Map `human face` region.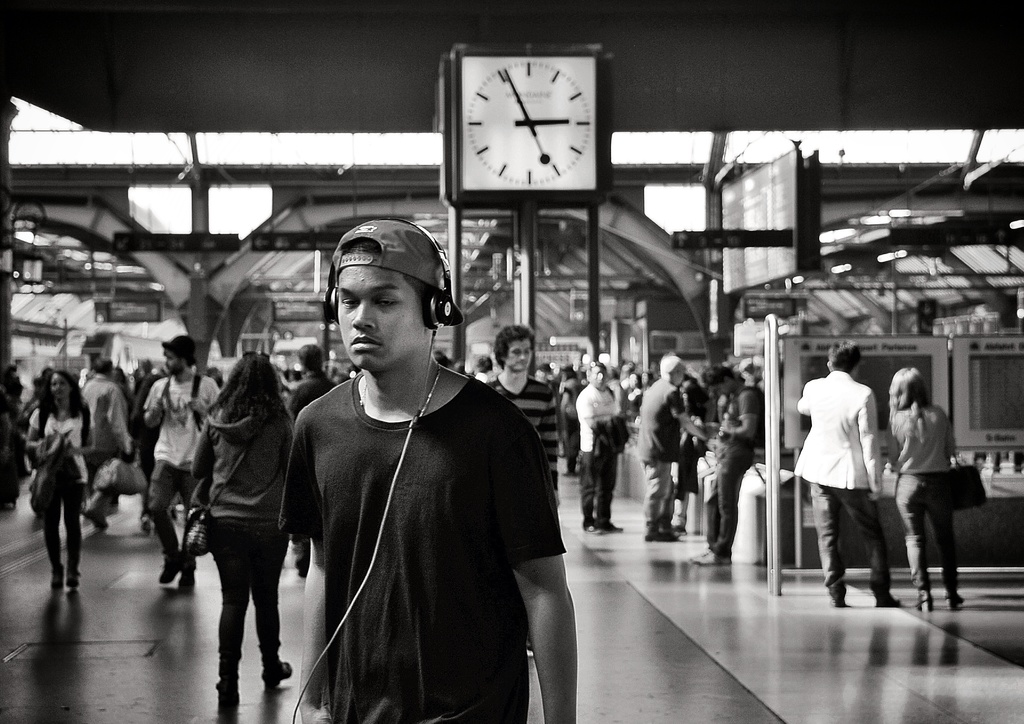
Mapped to (x1=56, y1=378, x2=72, y2=401).
